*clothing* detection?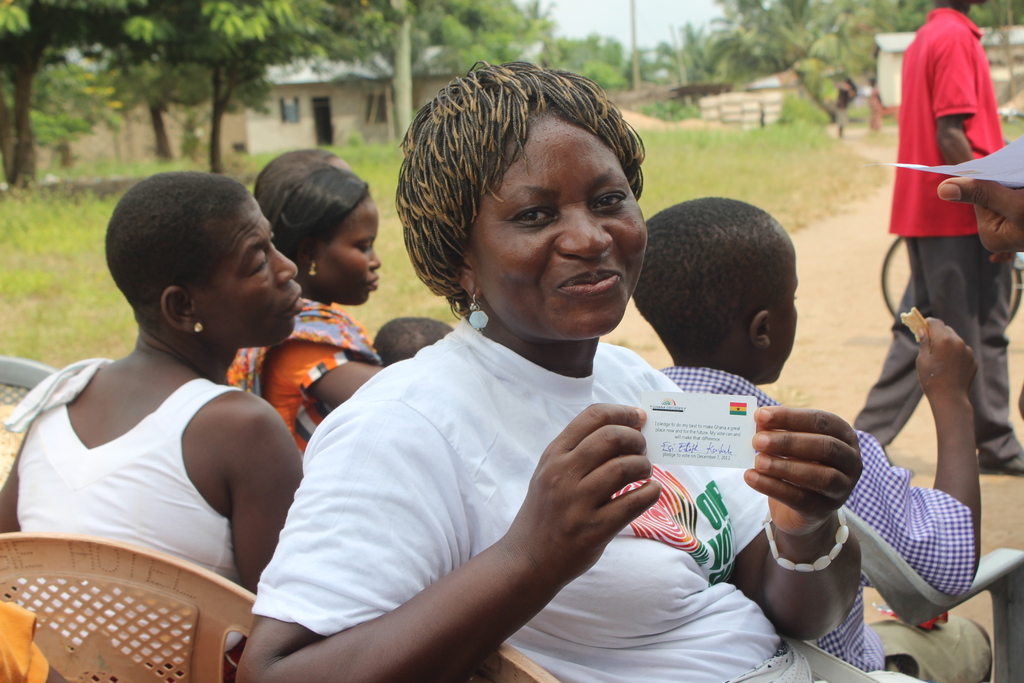
{"left": 10, "top": 357, "right": 257, "bottom": 682}
